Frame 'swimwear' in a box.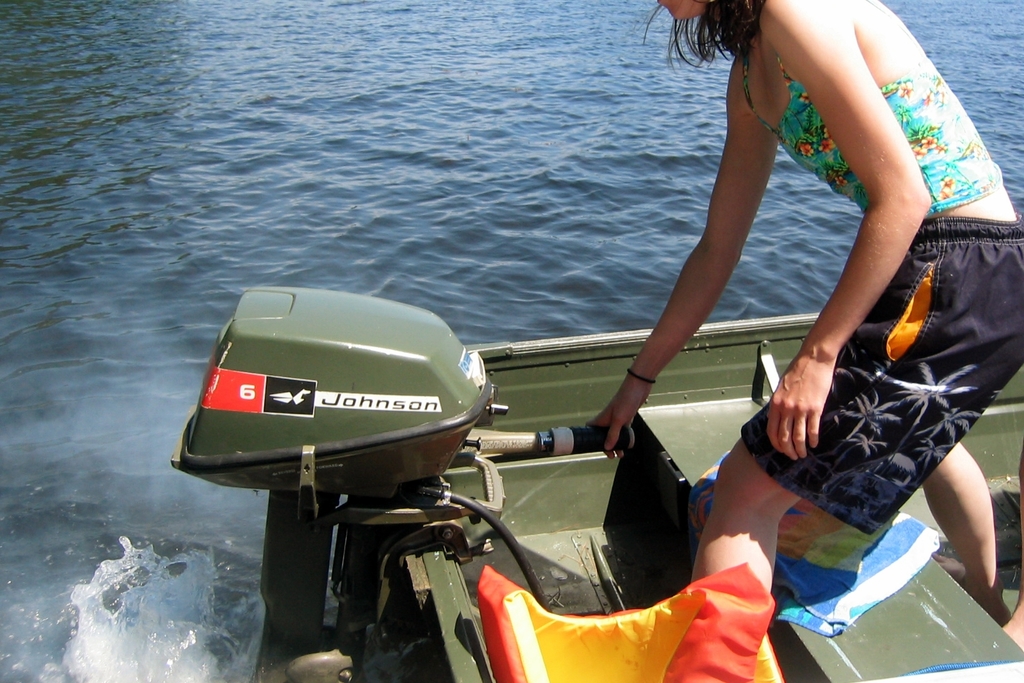
[x1=742, y1=38, x2=1007, y2=215].
